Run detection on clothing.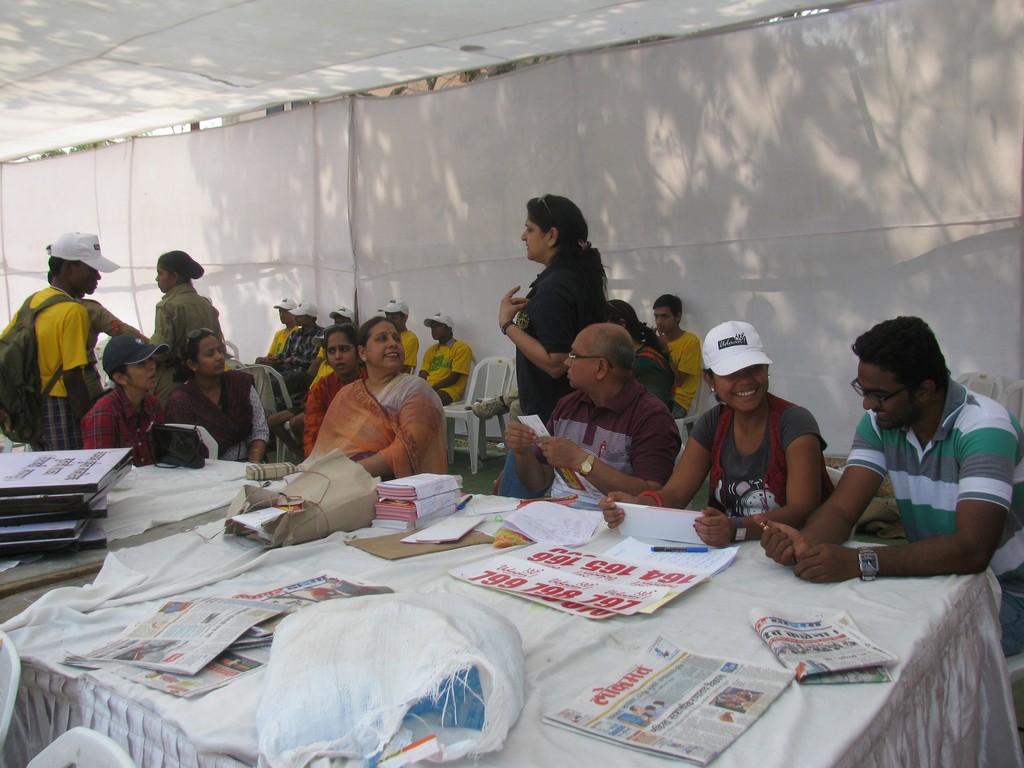
Result: (417, 338, 472, 407).
